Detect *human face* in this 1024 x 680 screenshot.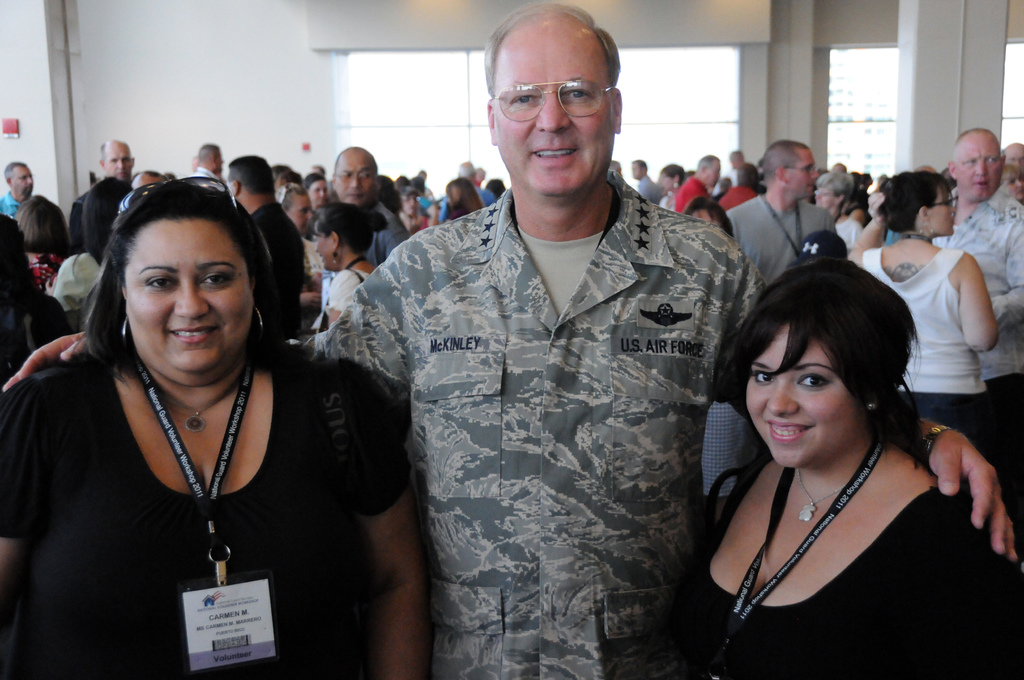
Detection: [307,181,328,202].
